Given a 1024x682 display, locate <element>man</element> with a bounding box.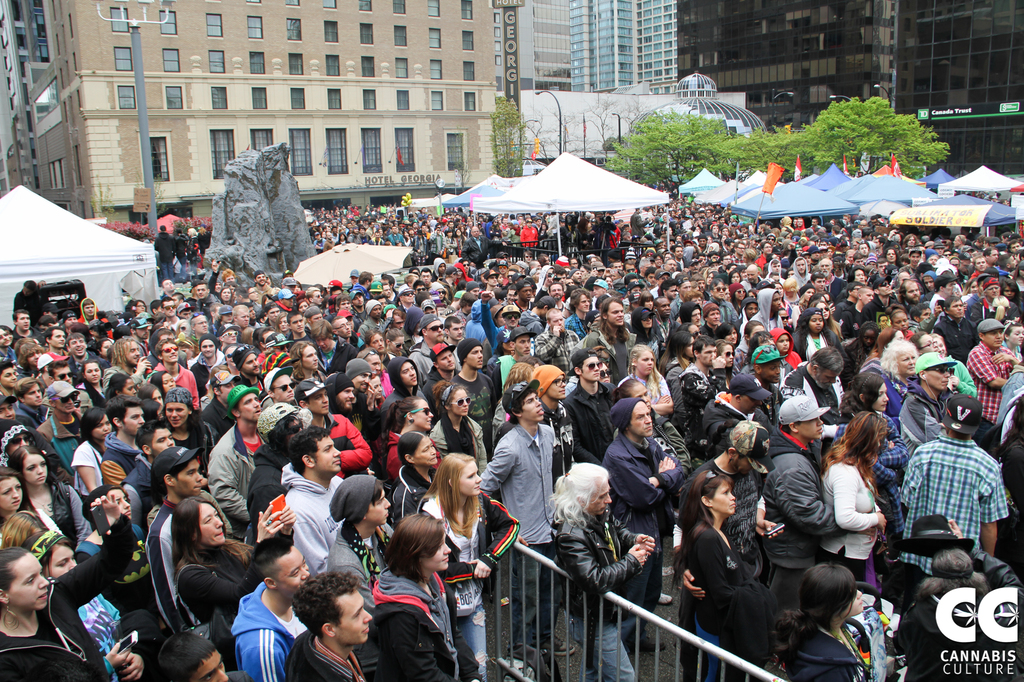
Located: [left=883, top=248, right=902, bottom=264].
